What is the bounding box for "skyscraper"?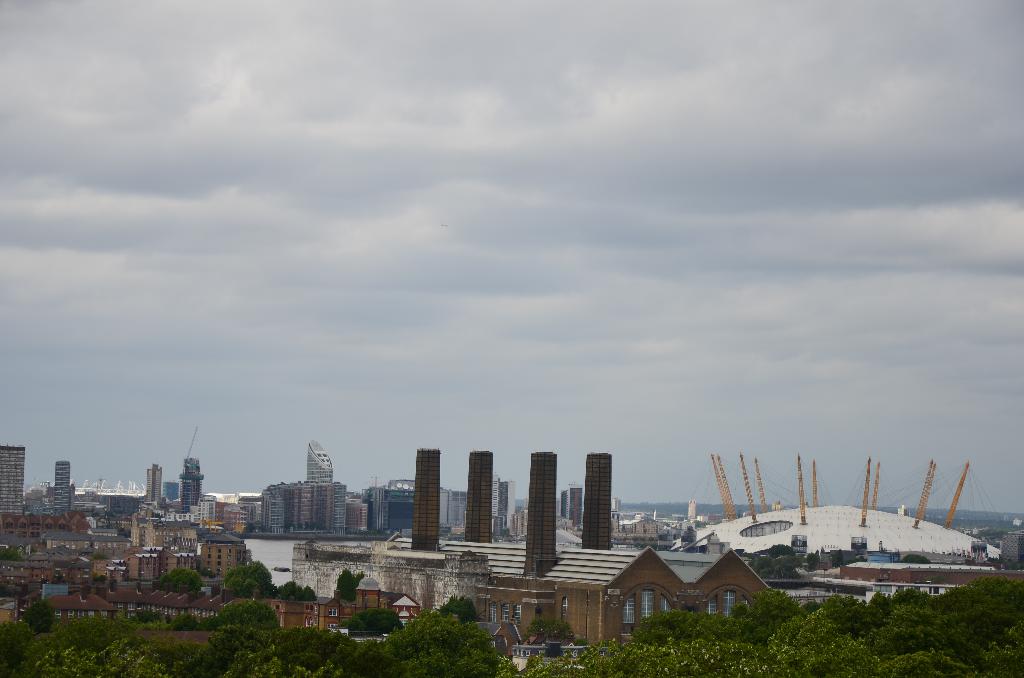
BBox(262, 490, 298, 541).
